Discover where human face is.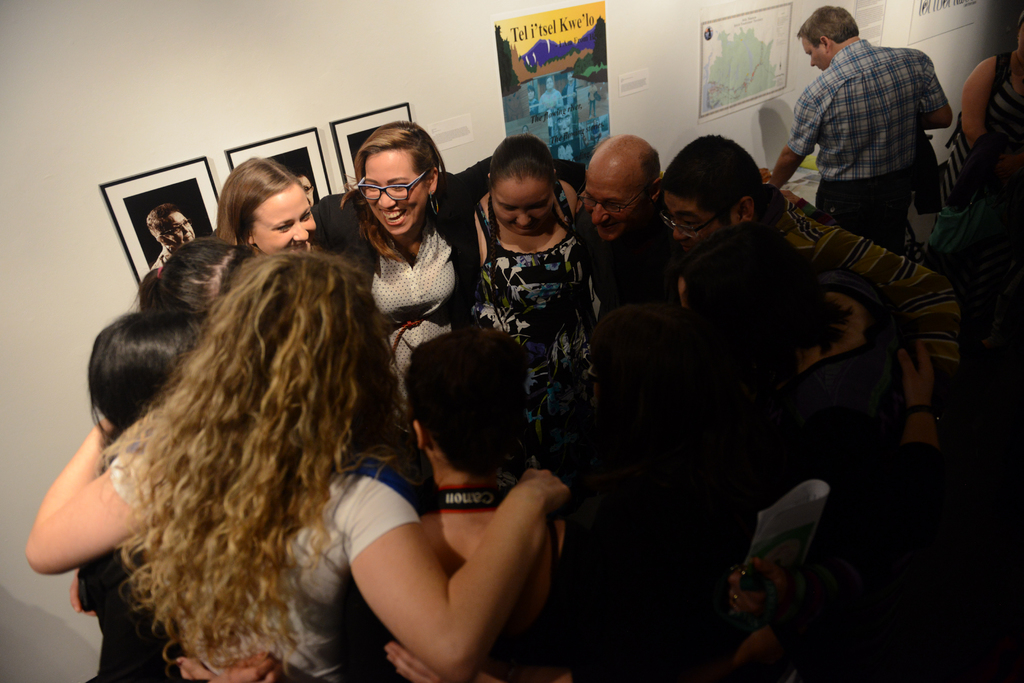
Discovered at [x1=366, y1=159, x2=422, y2=231].
